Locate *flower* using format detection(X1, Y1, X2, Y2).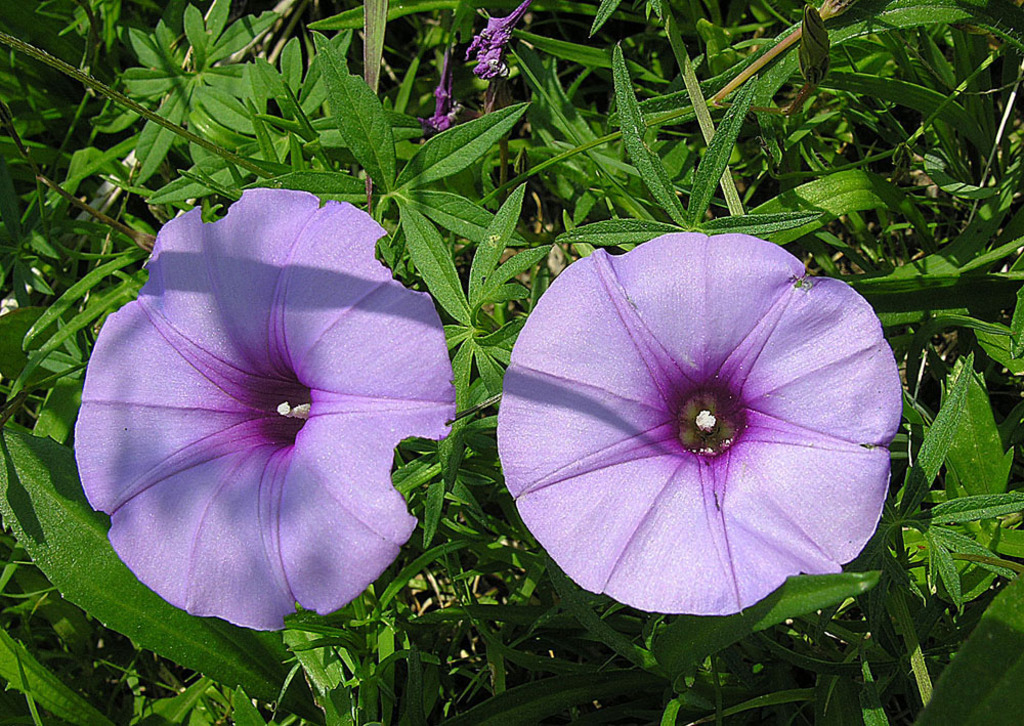
detection(510, 241, 895, 629).
